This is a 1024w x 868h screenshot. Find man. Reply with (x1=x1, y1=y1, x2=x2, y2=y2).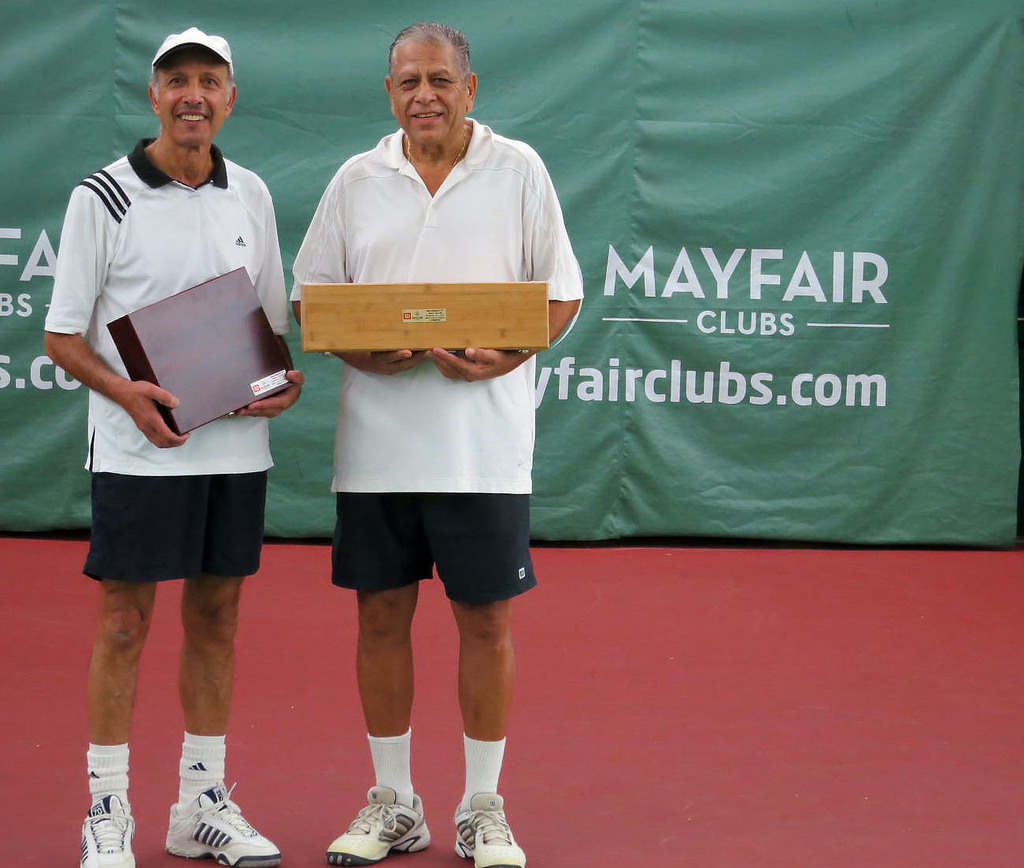
(x1=47, y1=0, x2=289, y2=867).
